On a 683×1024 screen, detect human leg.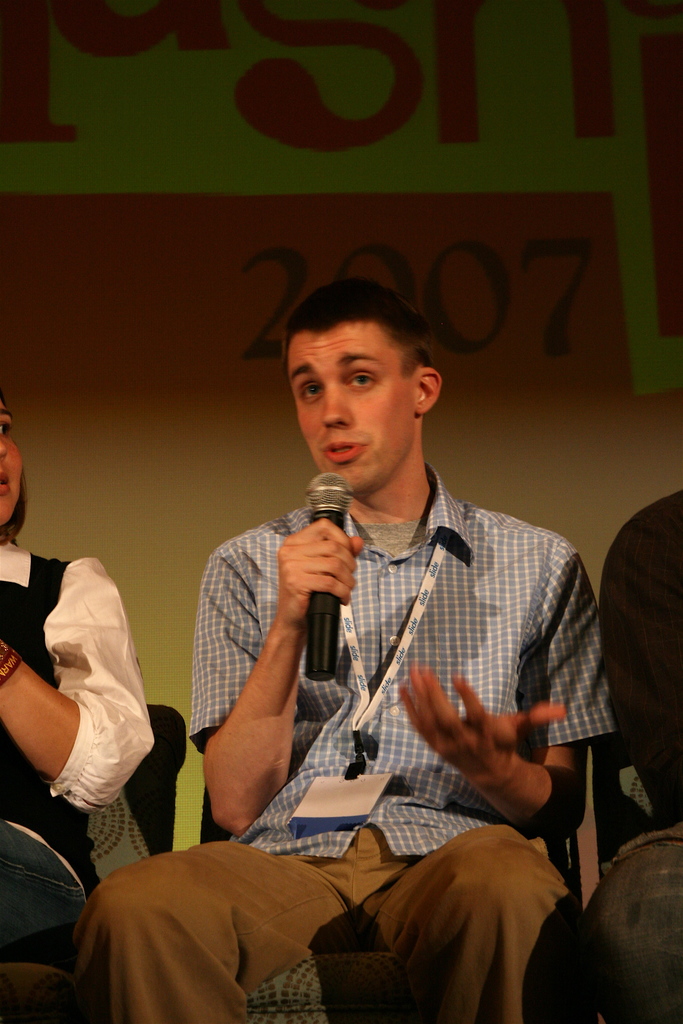
<bbox>579, 822, 682, 1023</bbox>.
